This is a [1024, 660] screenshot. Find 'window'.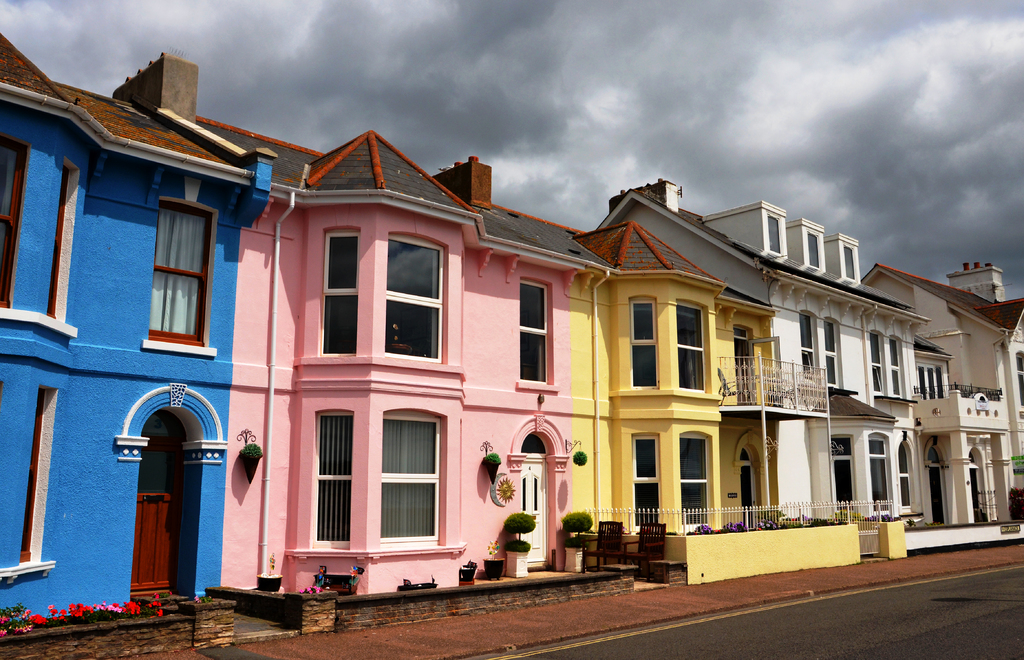
Bounding box: box(0, 136, 36, 307).
